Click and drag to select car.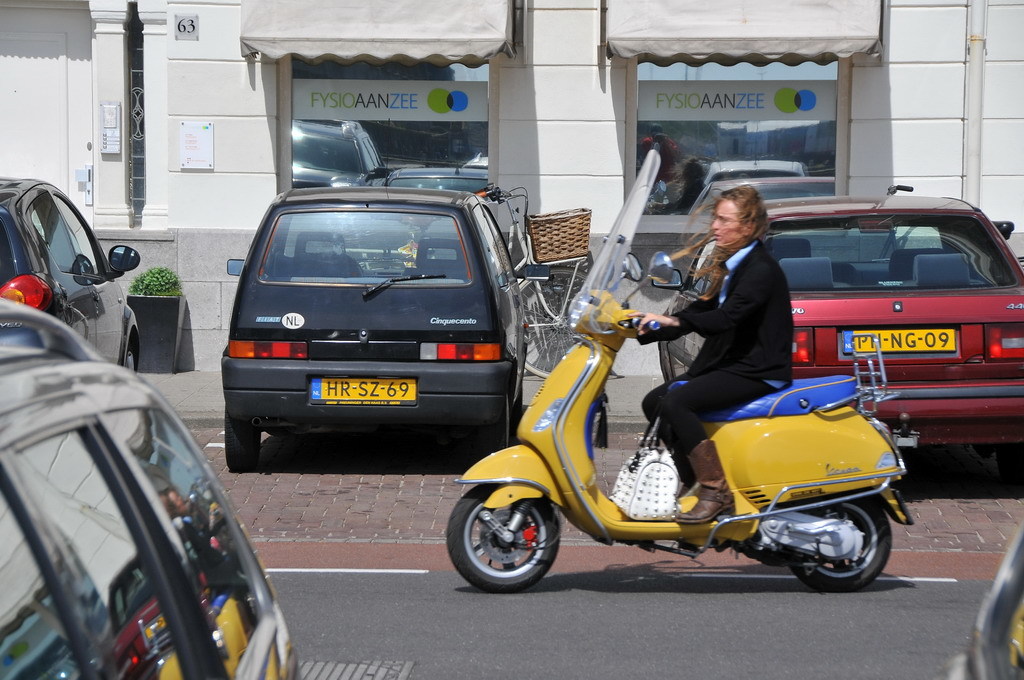
Selection: [x1=0, y1=176, x2=139, y2=377].
